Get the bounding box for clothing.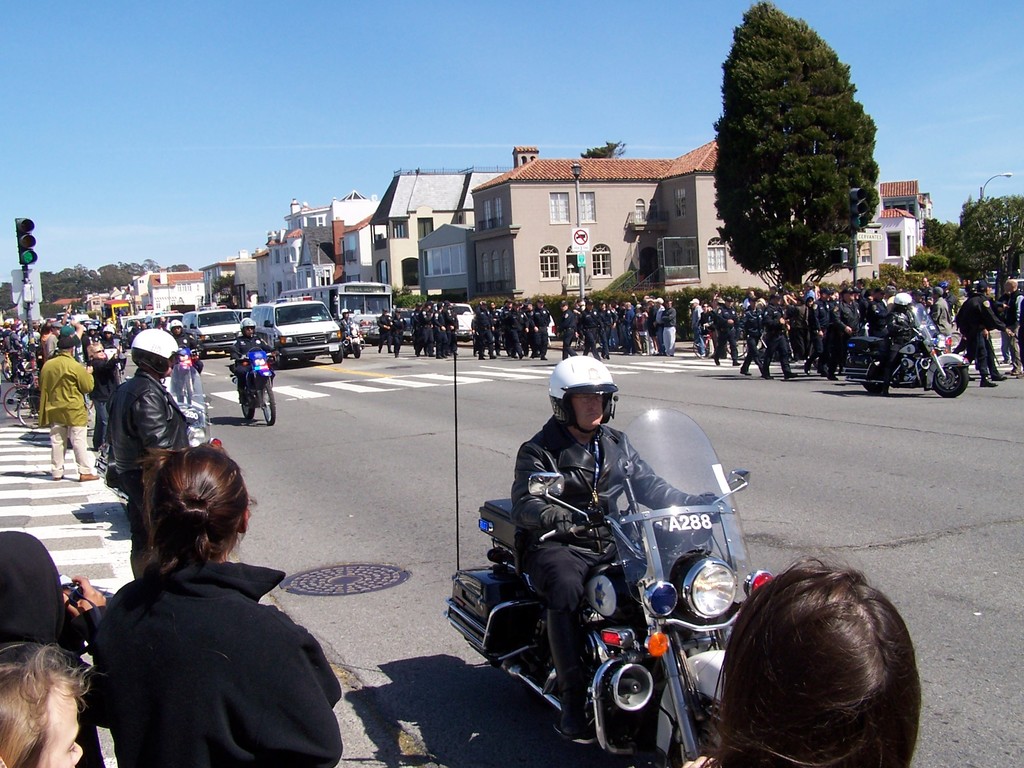
select_region(375, 318, 392, 352).
